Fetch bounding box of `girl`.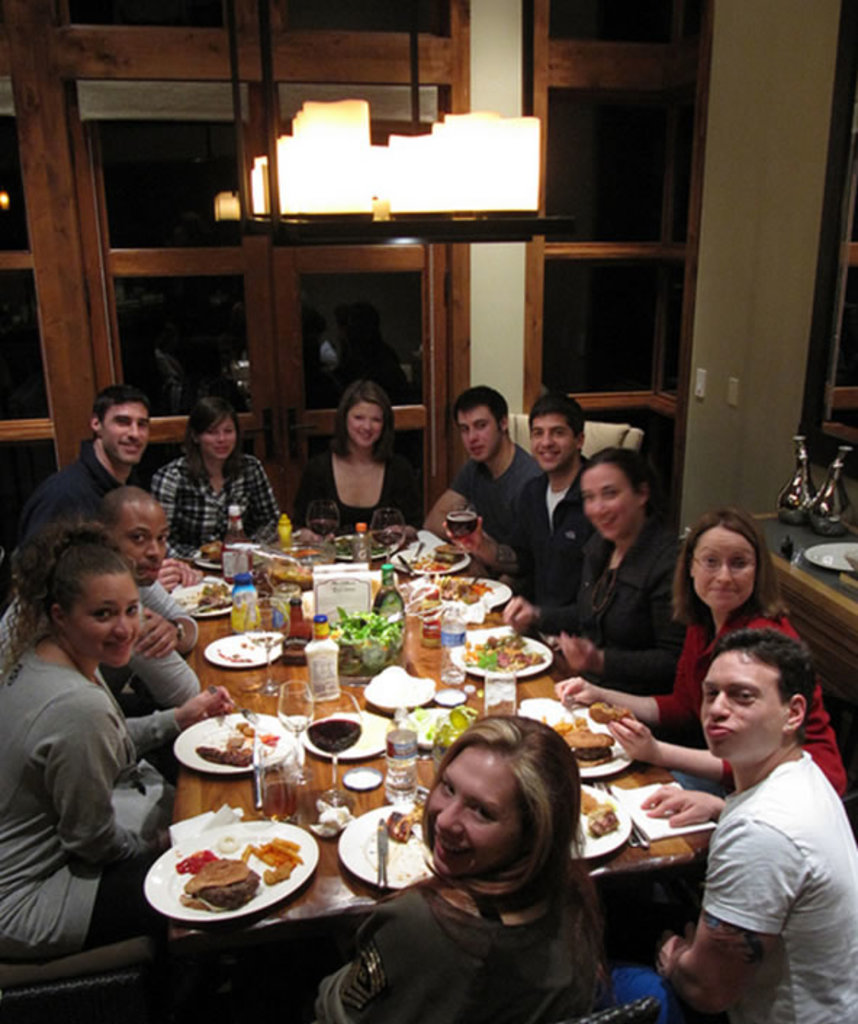
Bbox: (296, 385, 422, 535).
